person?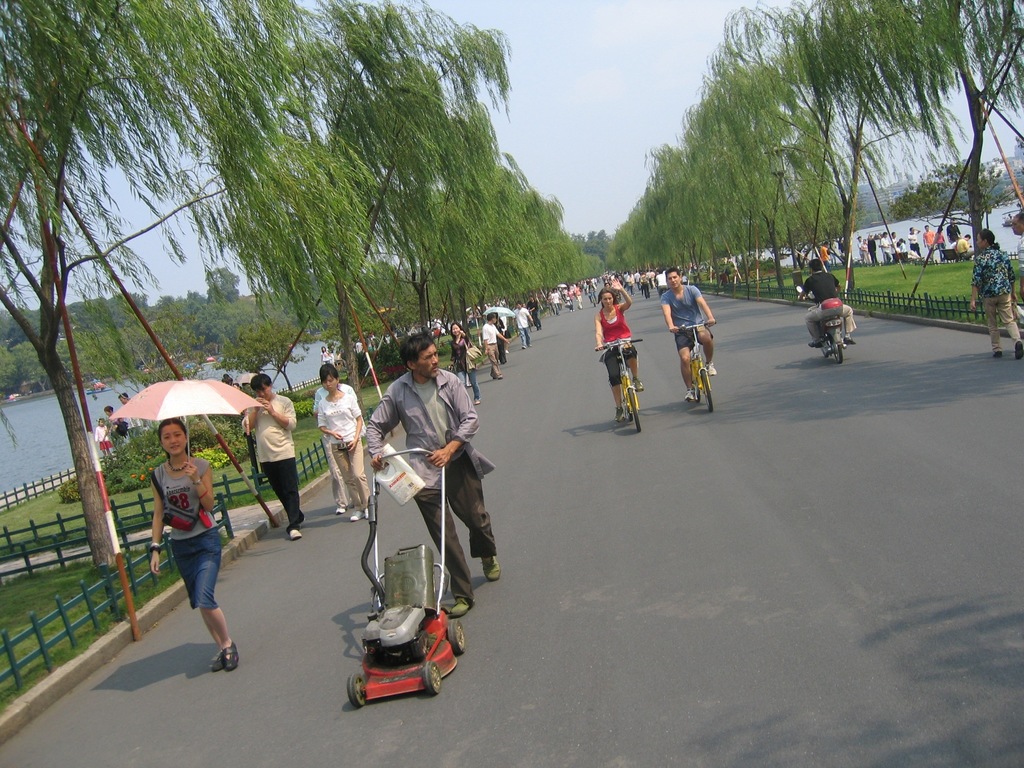
bbox=(877, 232, 886, 264)
